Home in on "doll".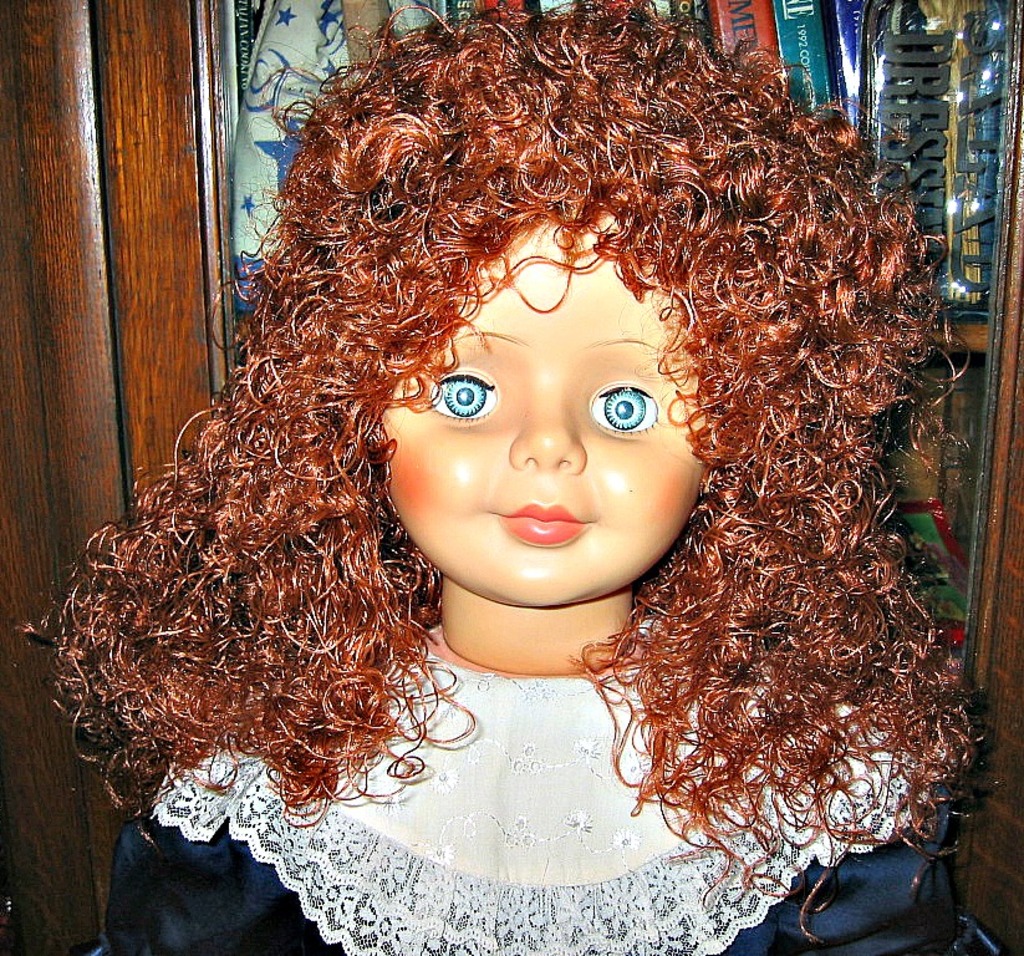
Homed in at l=6, t=0, r=1022, b=955.
